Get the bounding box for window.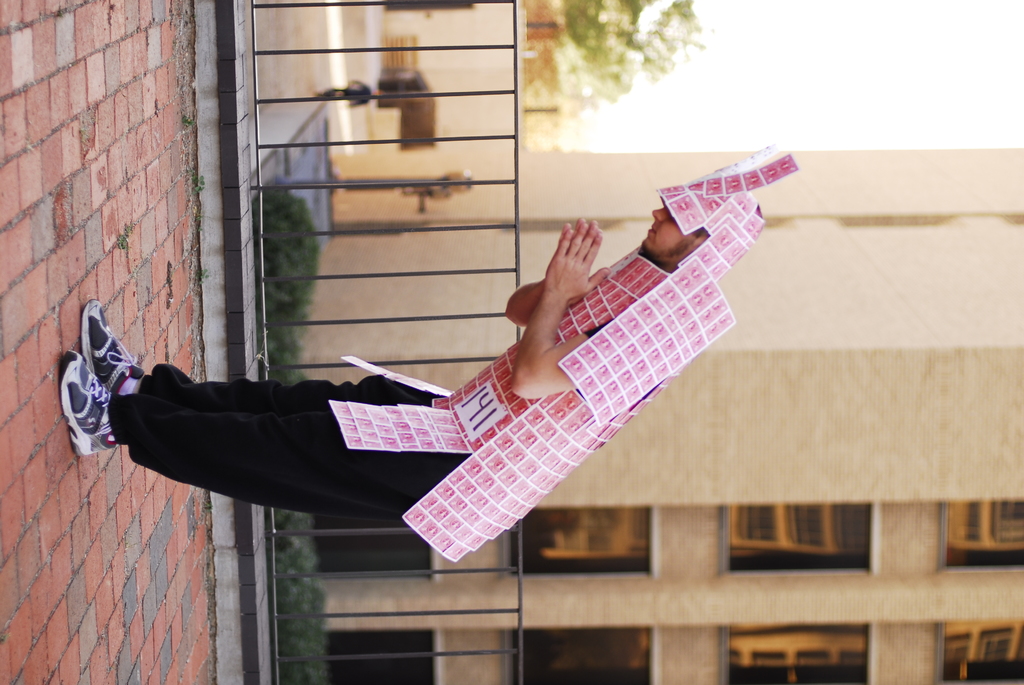
BBox(937, 623, 1023, 684).
